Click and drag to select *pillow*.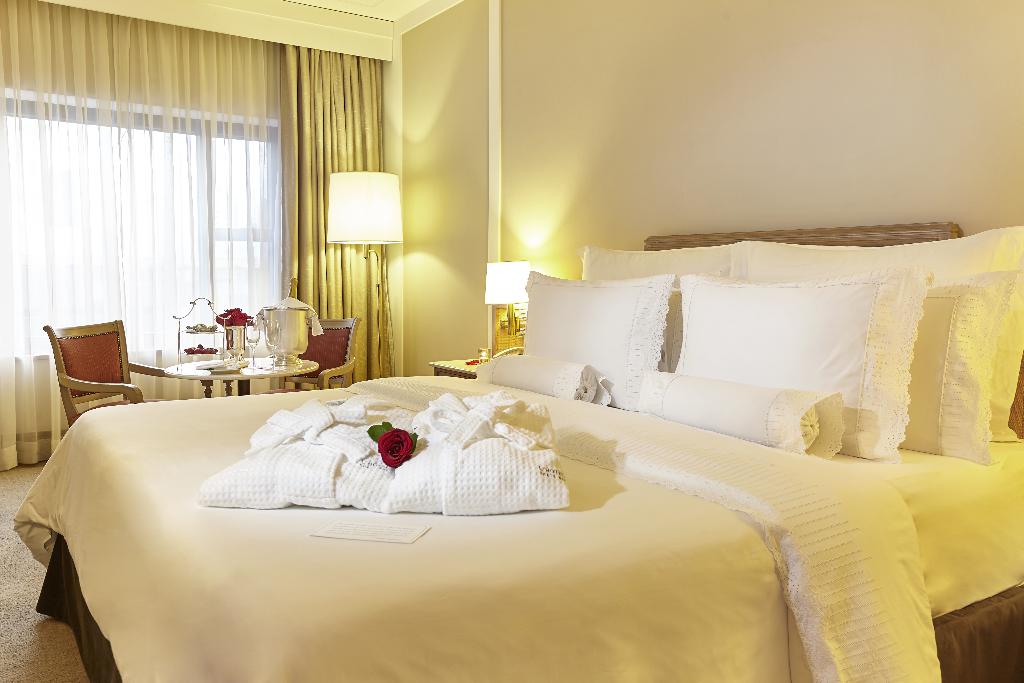
Selection: left=883, top=279, right=1023, bottom=468.
